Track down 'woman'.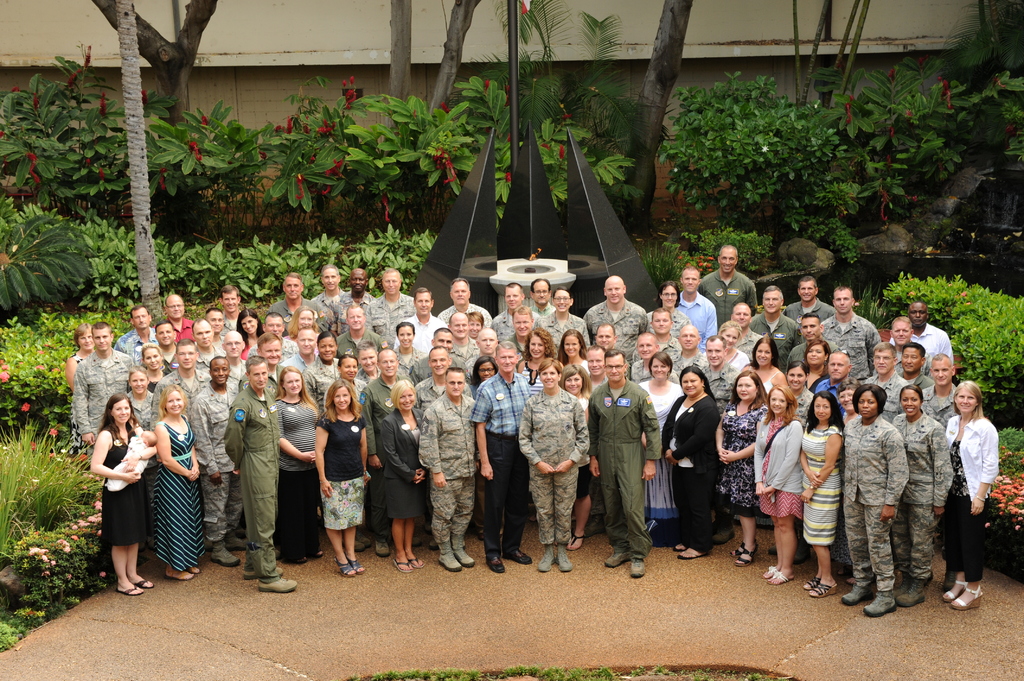
Tracked to {"left": 312, "top": 380, "right": 371, "bottom": 573}.
